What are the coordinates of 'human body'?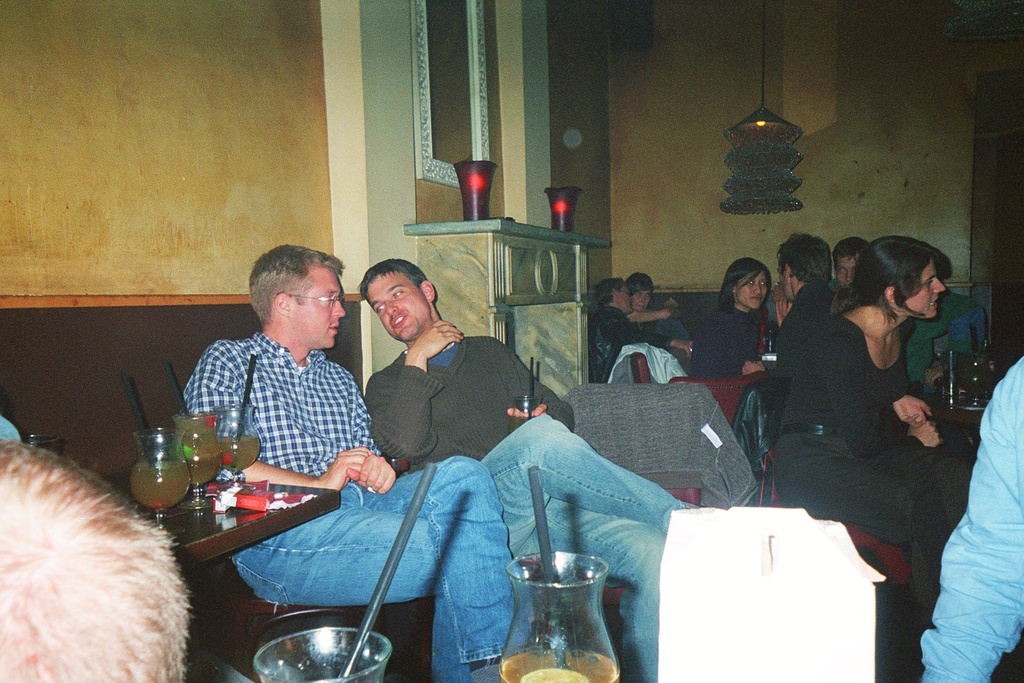
rect(746, 280, 826, 376).
